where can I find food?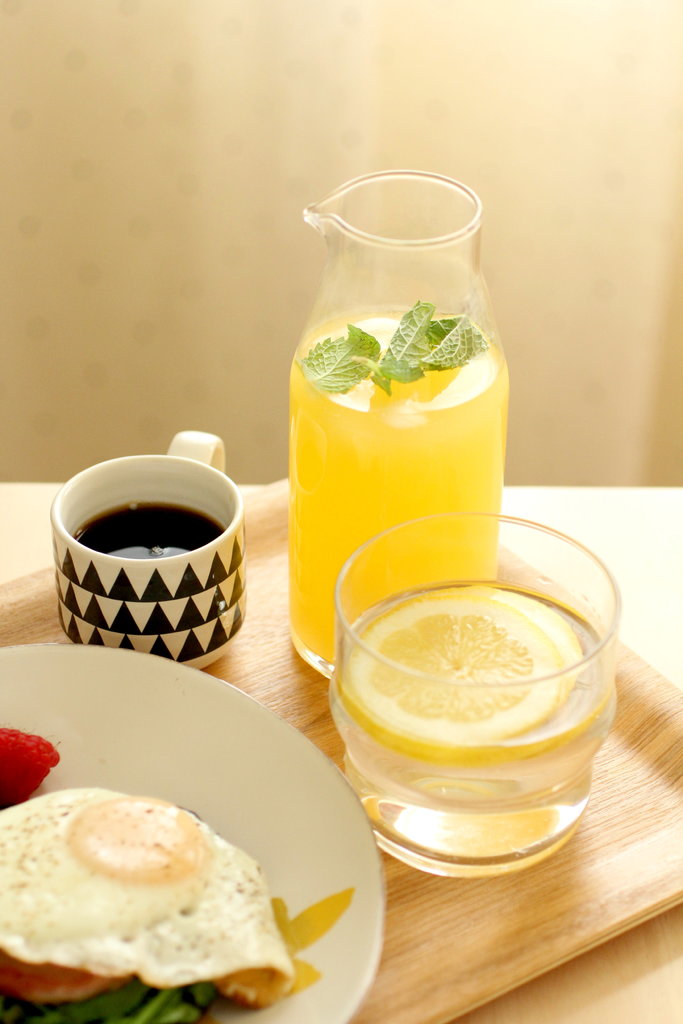
You can find it at 0:794:300:1002.
